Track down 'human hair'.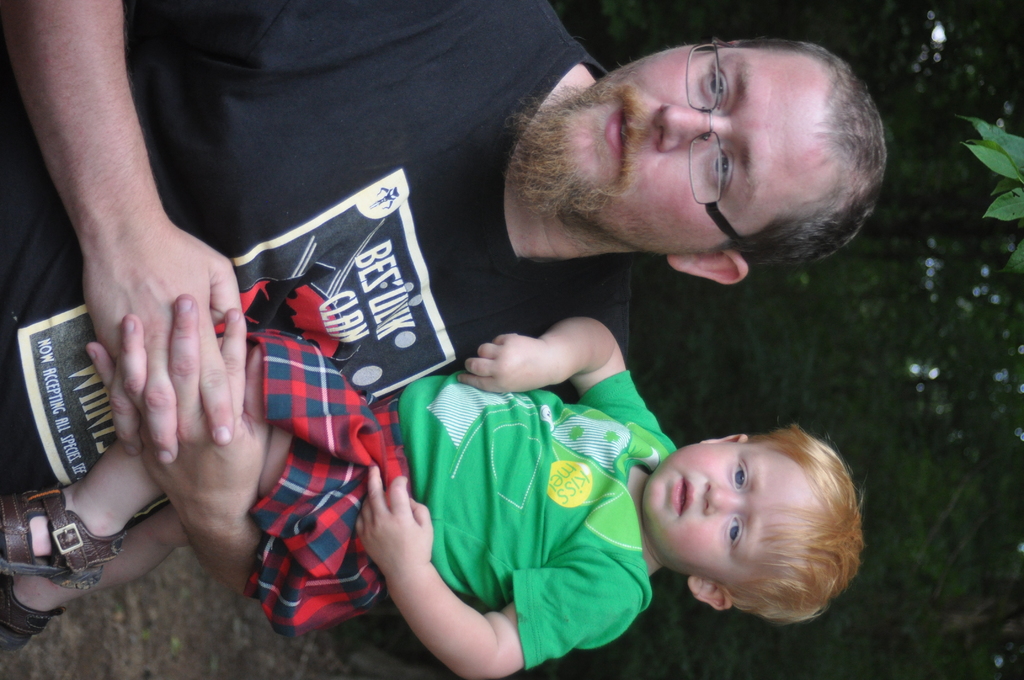
Tracked to <box>726,38,891,275</box>.
